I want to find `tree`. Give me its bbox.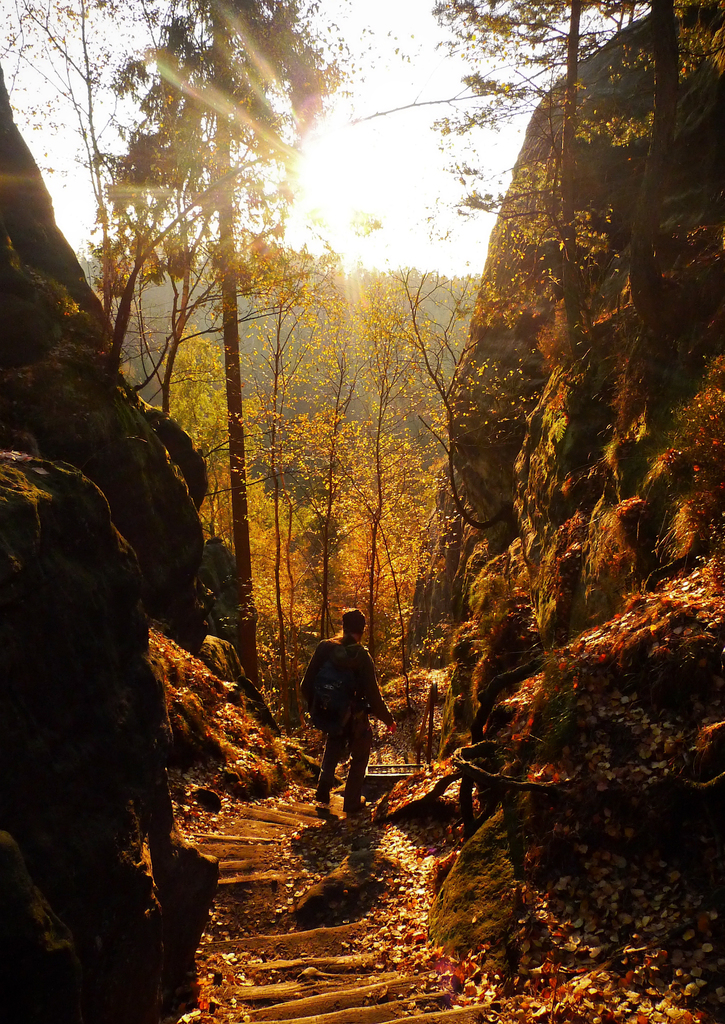
428, 0, 724, 464.
